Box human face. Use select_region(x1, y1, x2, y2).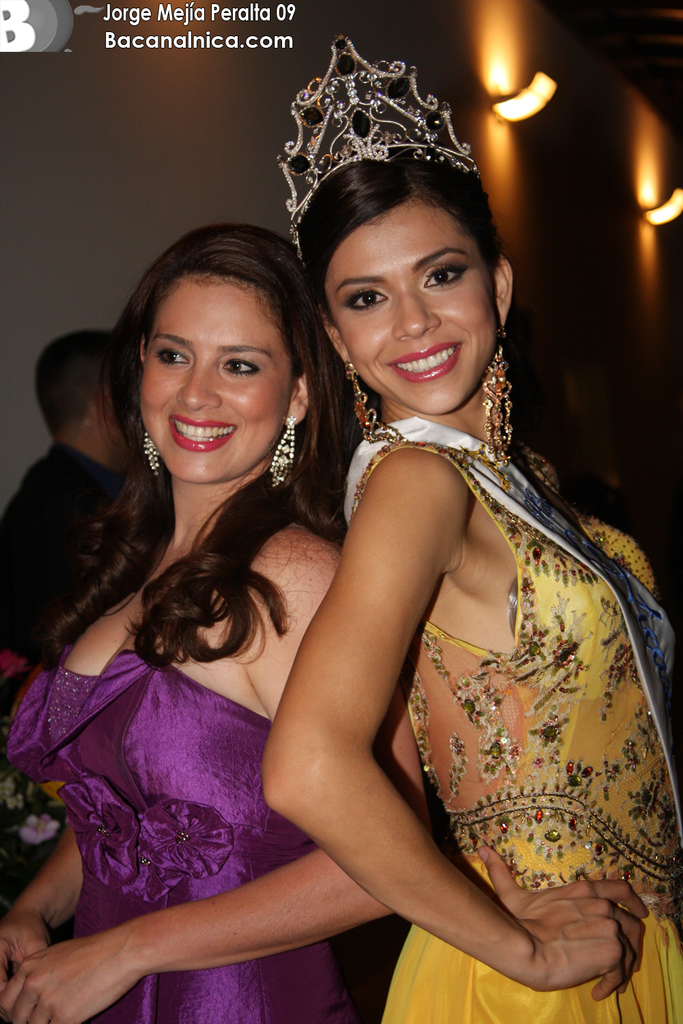
select_region(137, 279, 294, 489).
